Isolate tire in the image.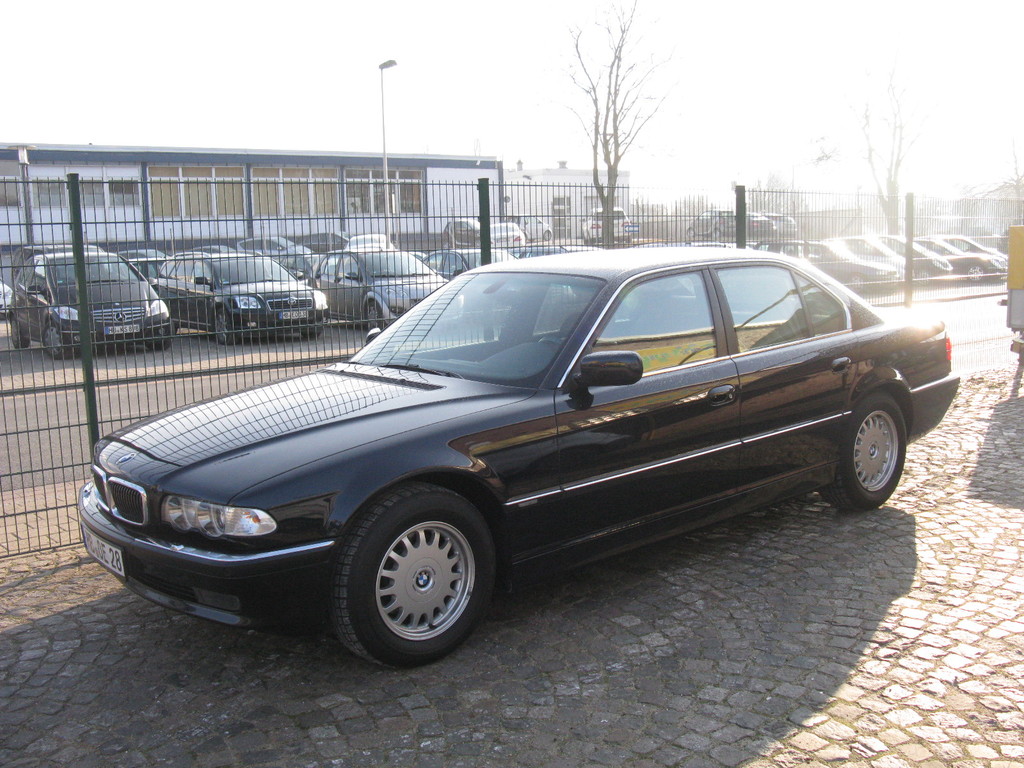
Isolated region: [left=147, top=336, right=170, bottom=350].
